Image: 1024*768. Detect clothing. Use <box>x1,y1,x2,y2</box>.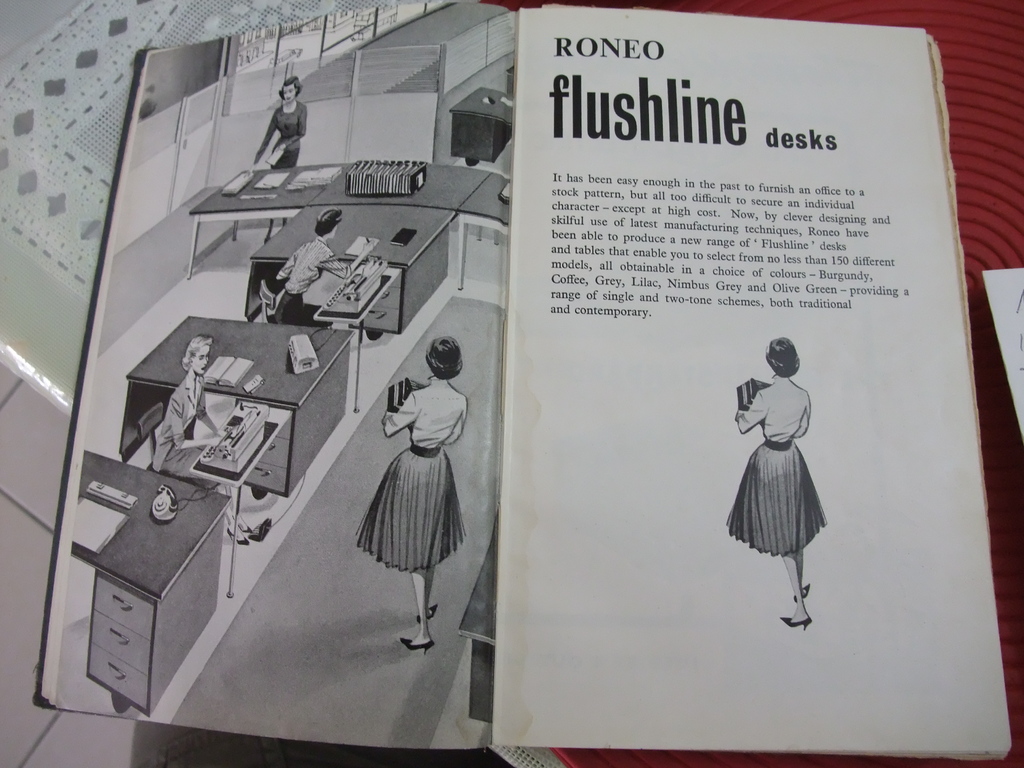
<box>357,381,472,577</box>.
